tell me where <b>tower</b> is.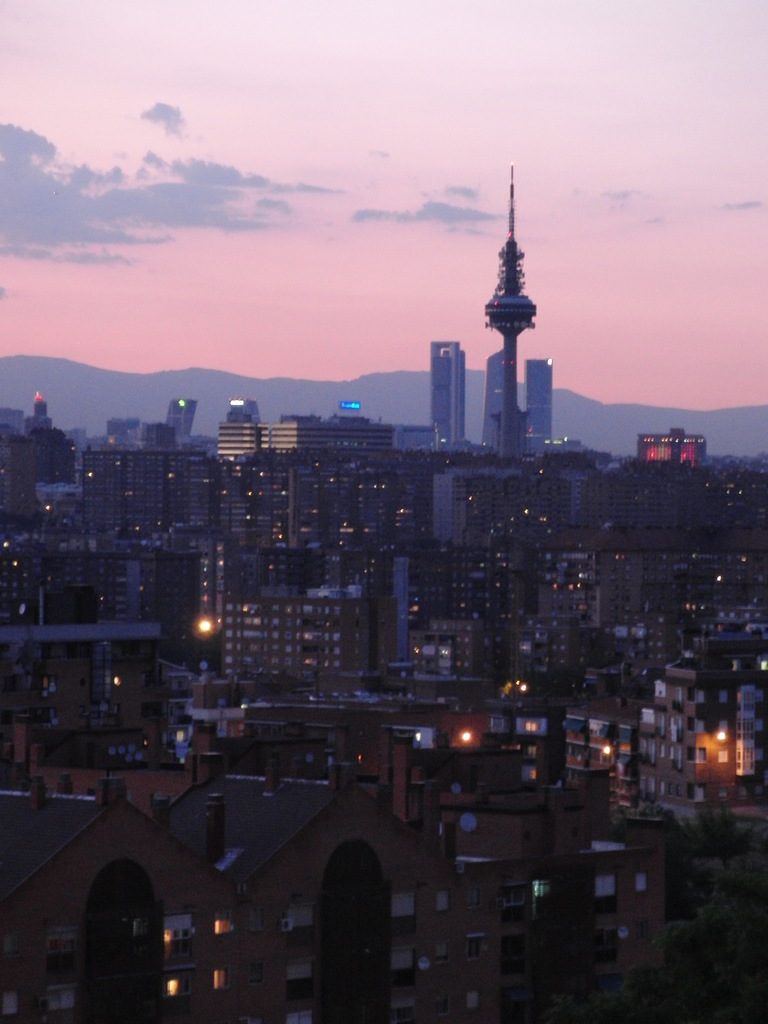
<b>tower</b> is at left=432, top=344, right=460, bottom=437.
